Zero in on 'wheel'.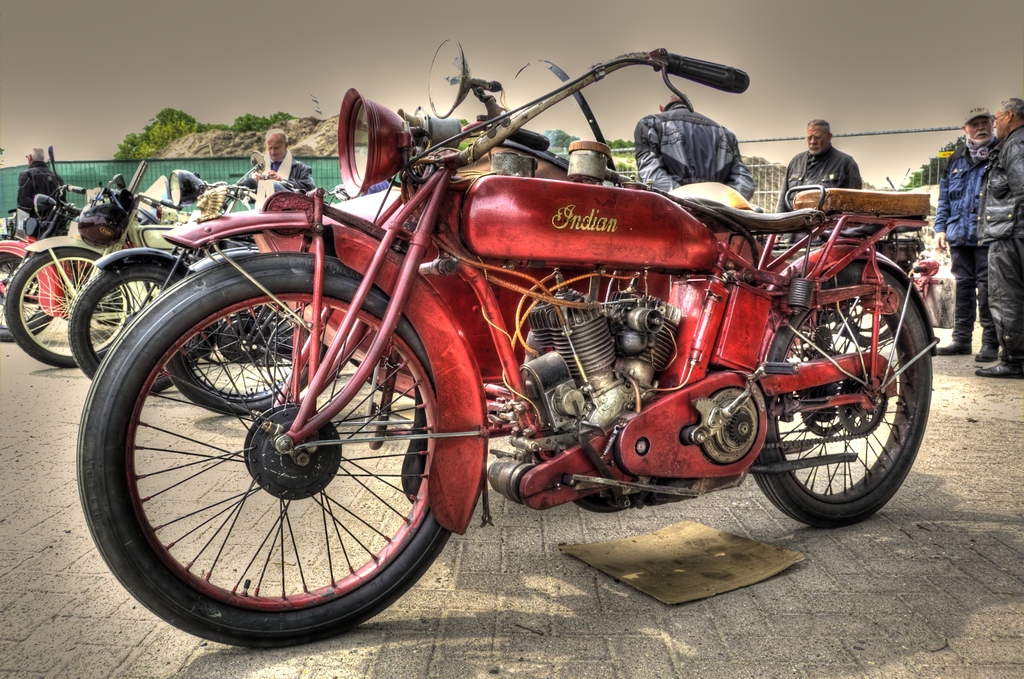
Zeroed in: Rect(0, 239, 58, 345).
